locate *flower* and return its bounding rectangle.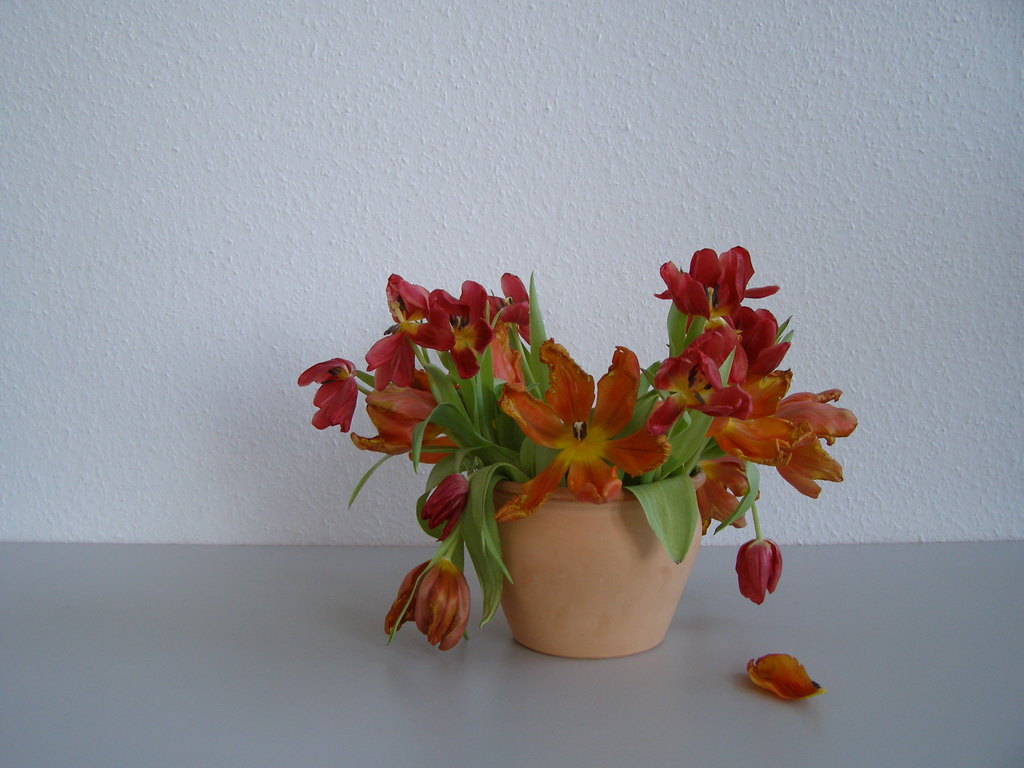
[382,554,477,648].
